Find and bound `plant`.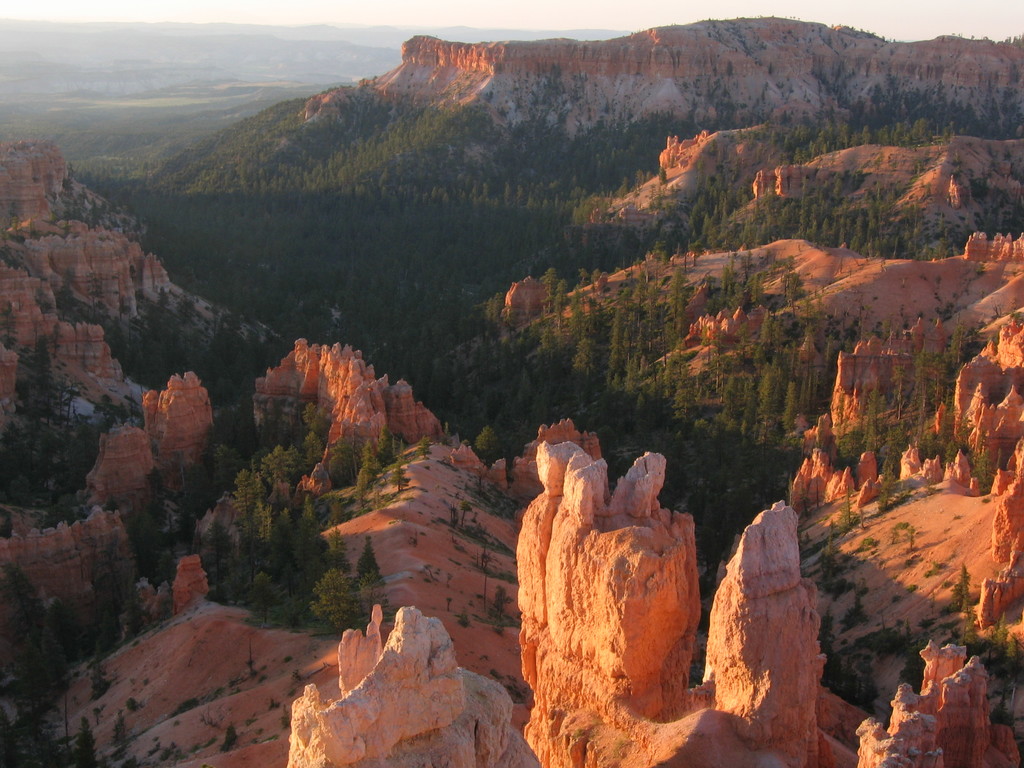
Bound: 687:643:706:687.
